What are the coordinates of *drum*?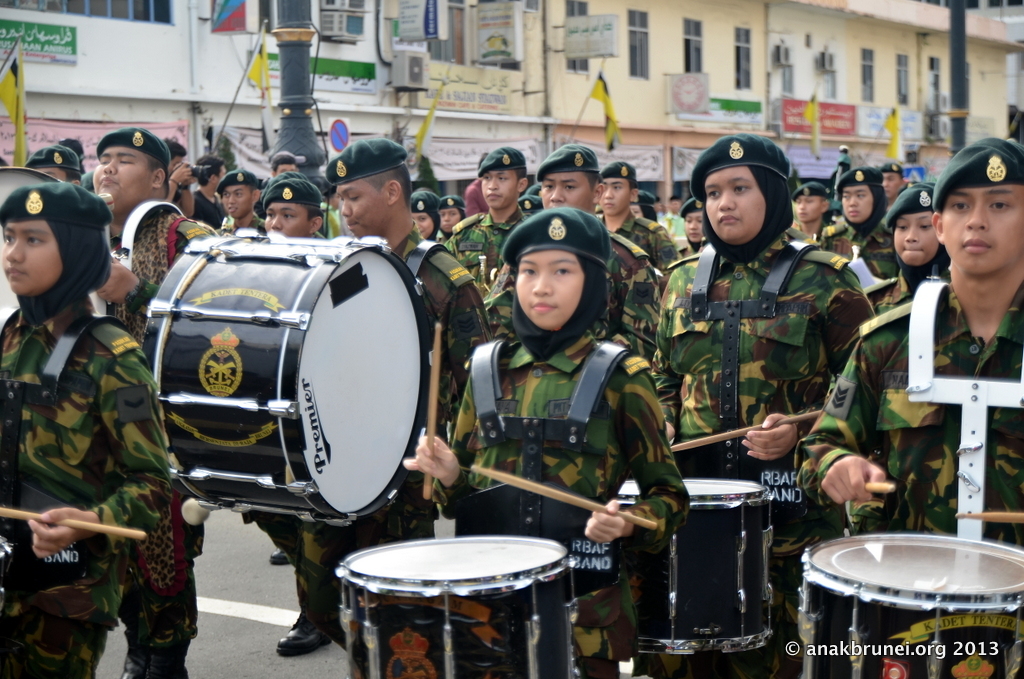
{"left": 613, "top": 478, "right": 774, "bottom": 655}.
